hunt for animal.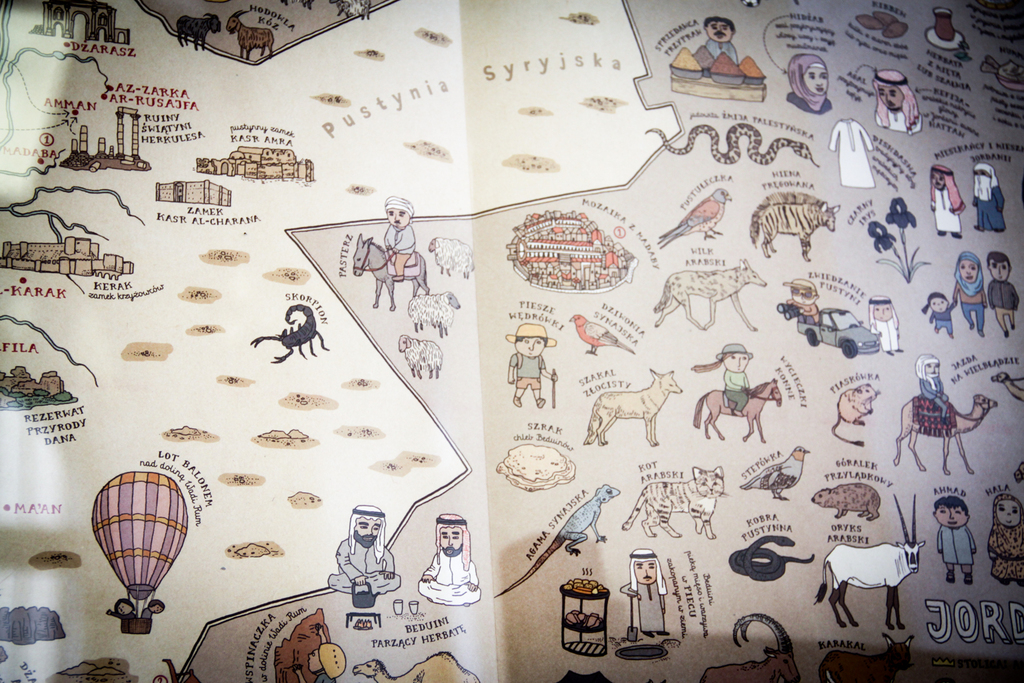
Hunted down at (408, 294, 463, 339).
